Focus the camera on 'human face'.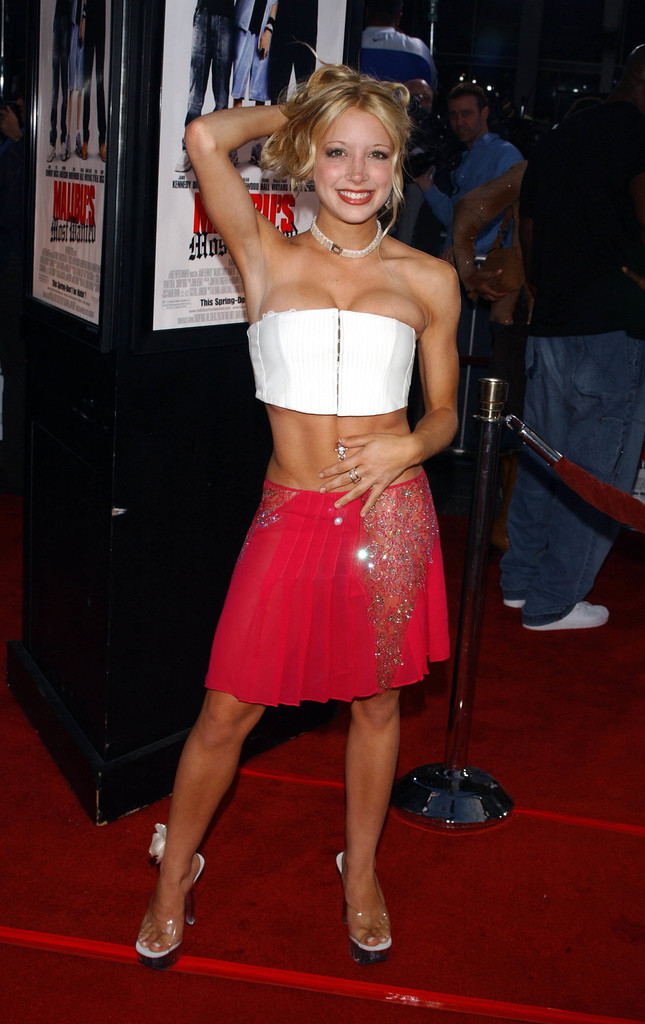
Focus region: [x1=448, y1=95, x2=482, y2=144].
